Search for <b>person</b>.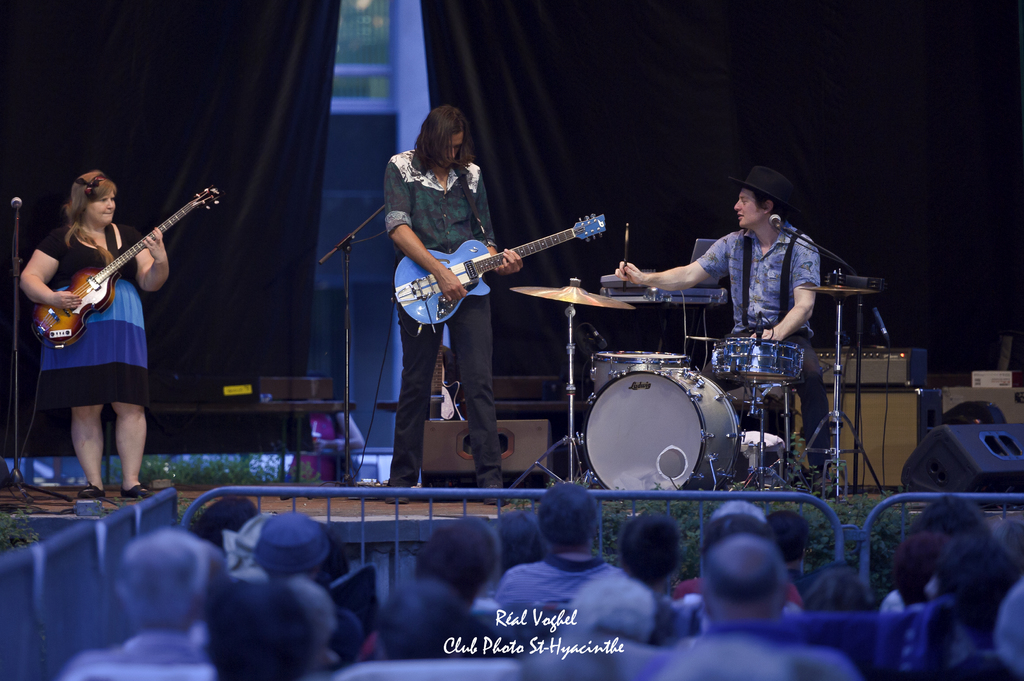
Found at {"left": 19, "top": 173, "right": 169, "bottom": 500}.
